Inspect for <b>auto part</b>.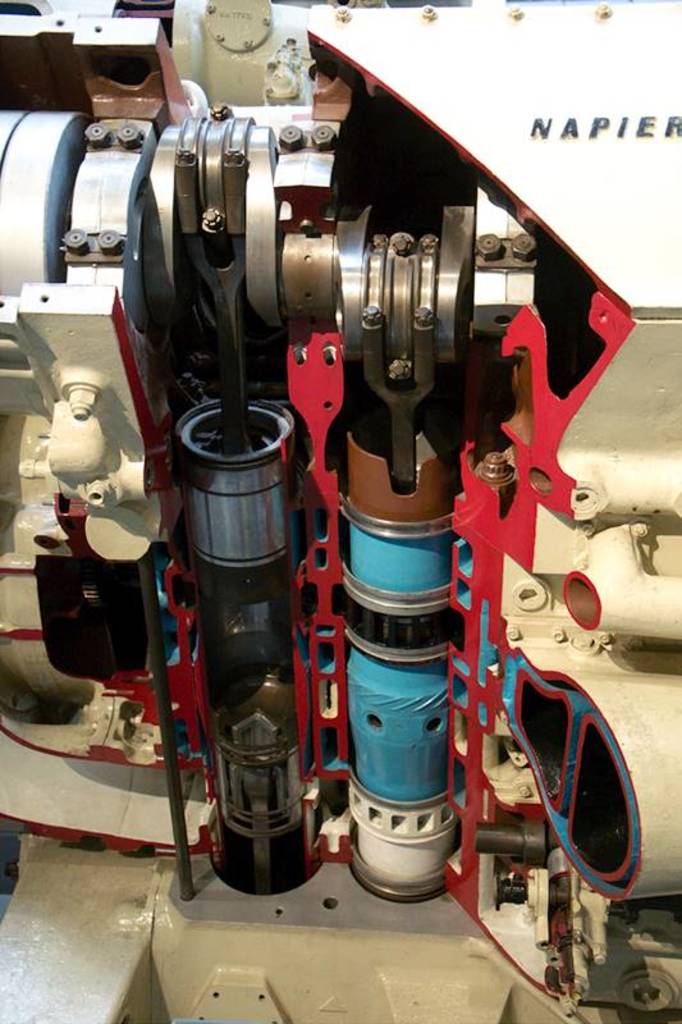
Inspection: select_region(495, 673, 645, 900).
